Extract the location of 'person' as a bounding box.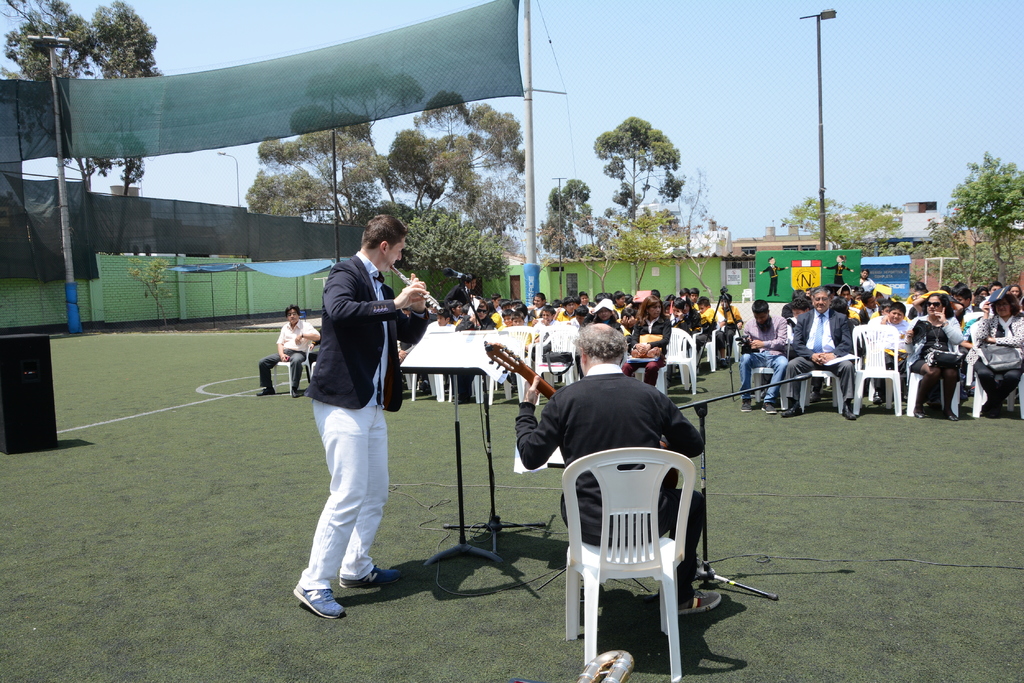
[x1=823, y1=257, x2=843, y2=297].
